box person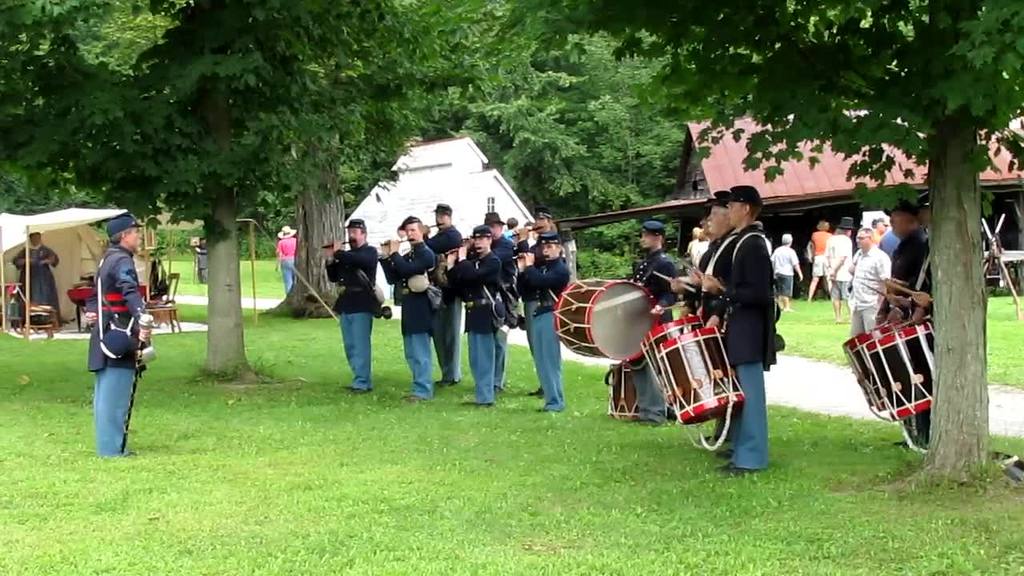
box=[80, 222, 142, 454]
